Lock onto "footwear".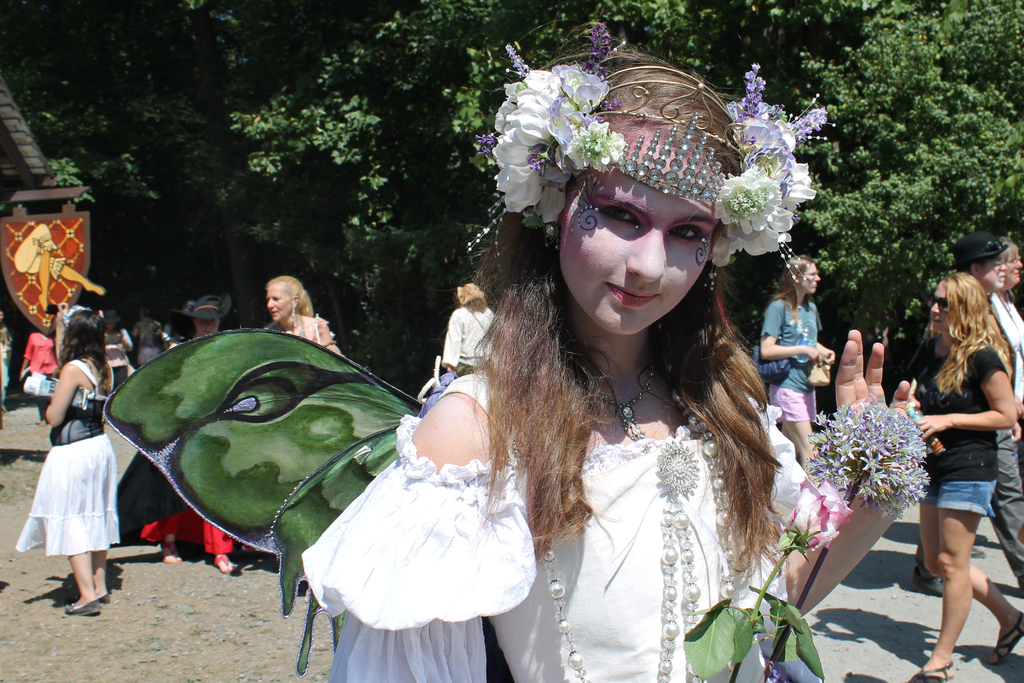
Locked: bbox=(906, 664, 952, 682).
